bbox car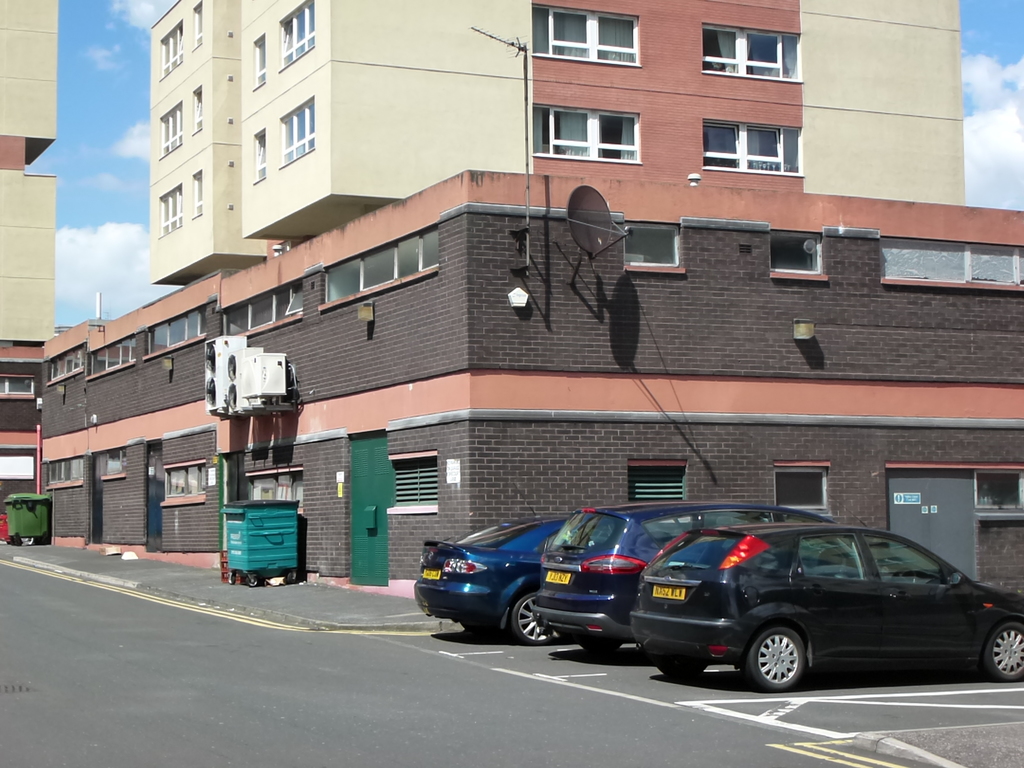
[left=620, top=515, right=1023, bottom=688]
